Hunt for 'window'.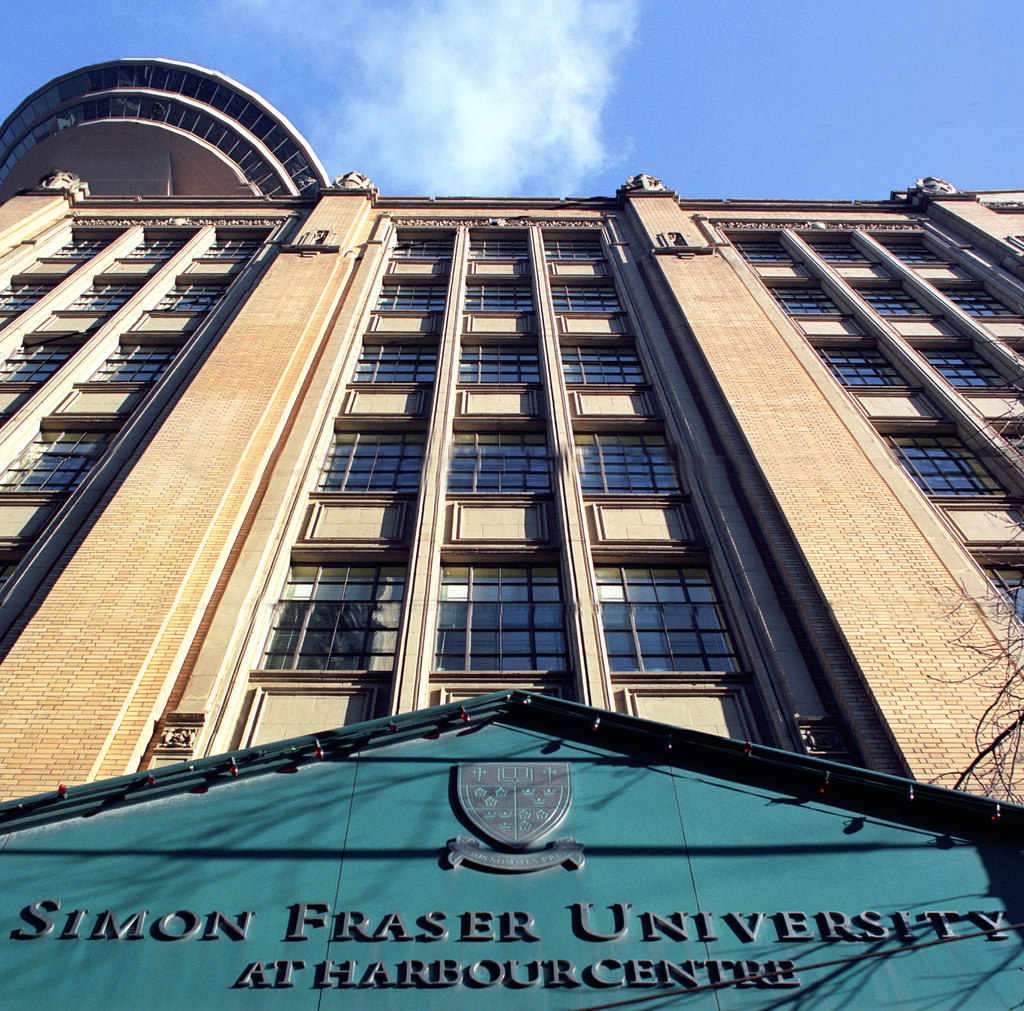
Hunted down at [886, 239, 955, 260].
